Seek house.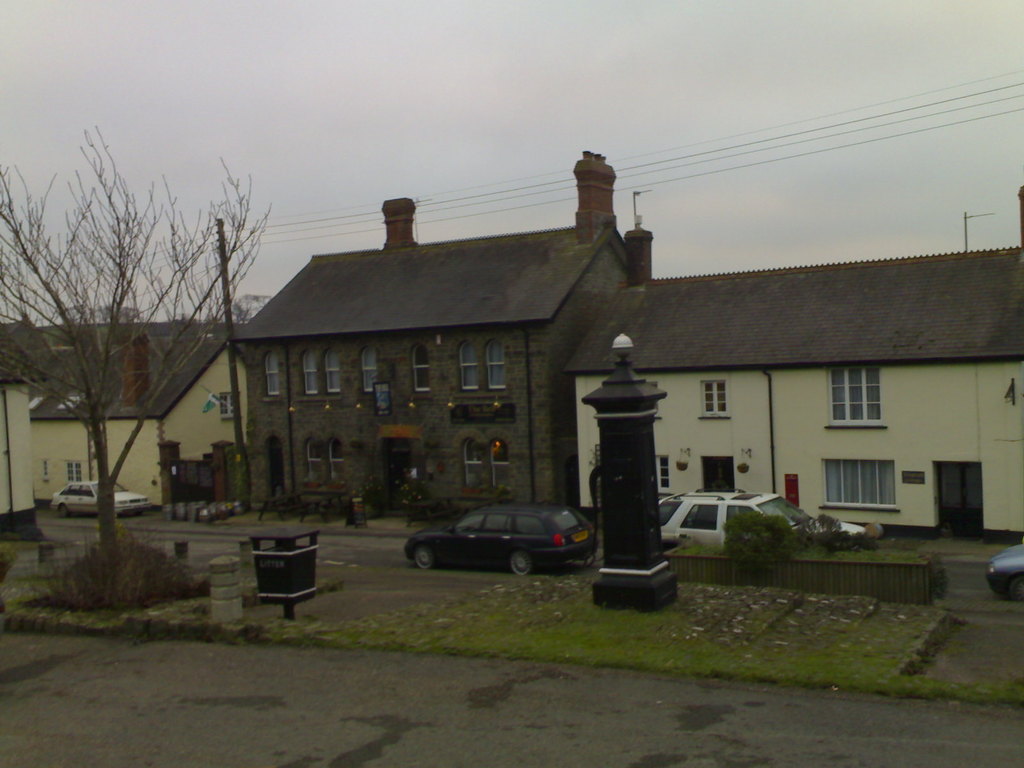
0,308,68,523.
